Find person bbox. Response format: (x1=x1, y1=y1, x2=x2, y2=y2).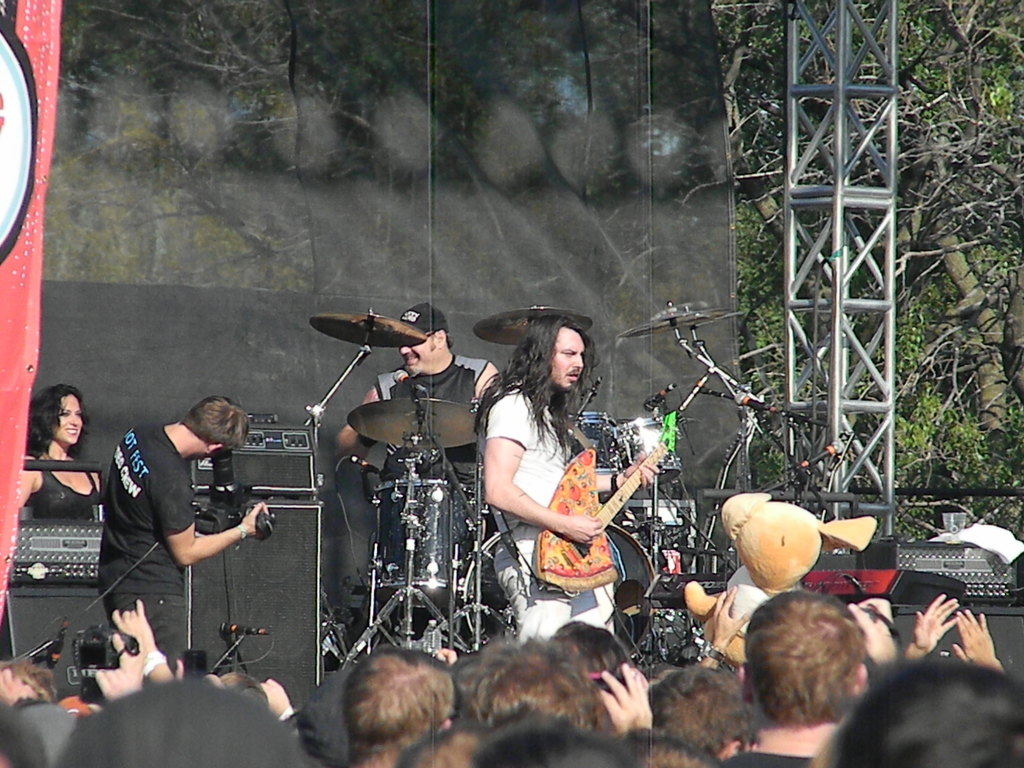
(x1=20, y1=383, x2=106, y2=520).
